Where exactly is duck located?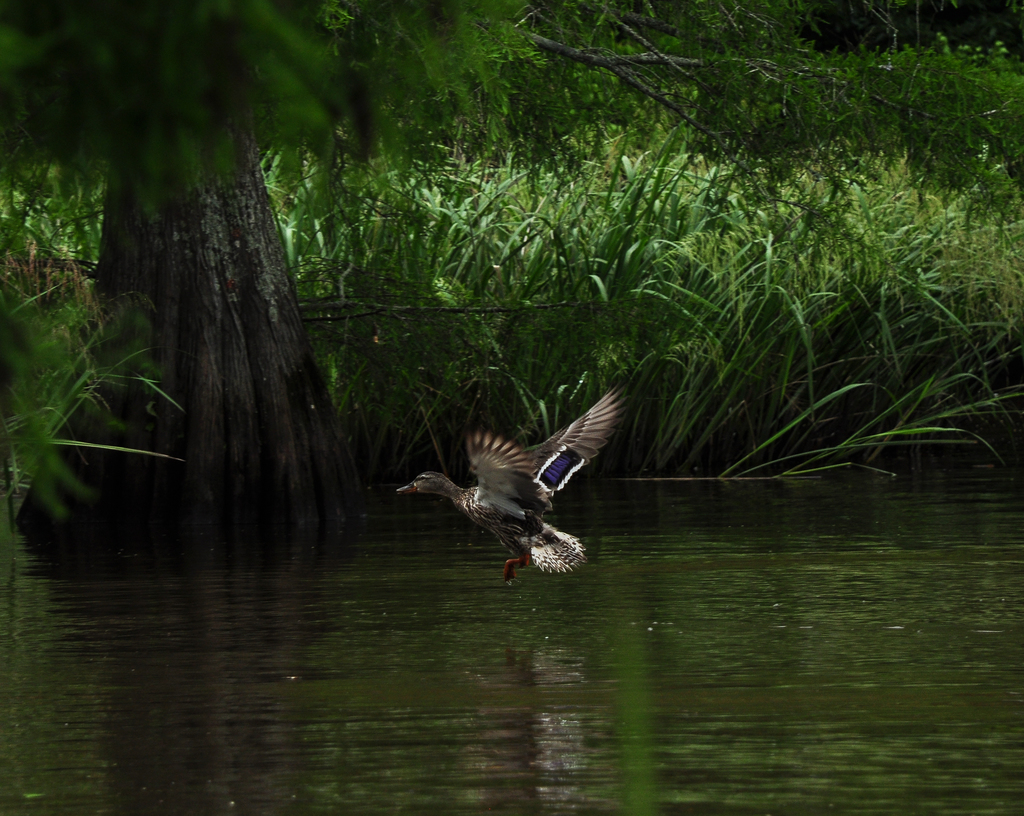
Its bounding box is (378,388,631,585).
